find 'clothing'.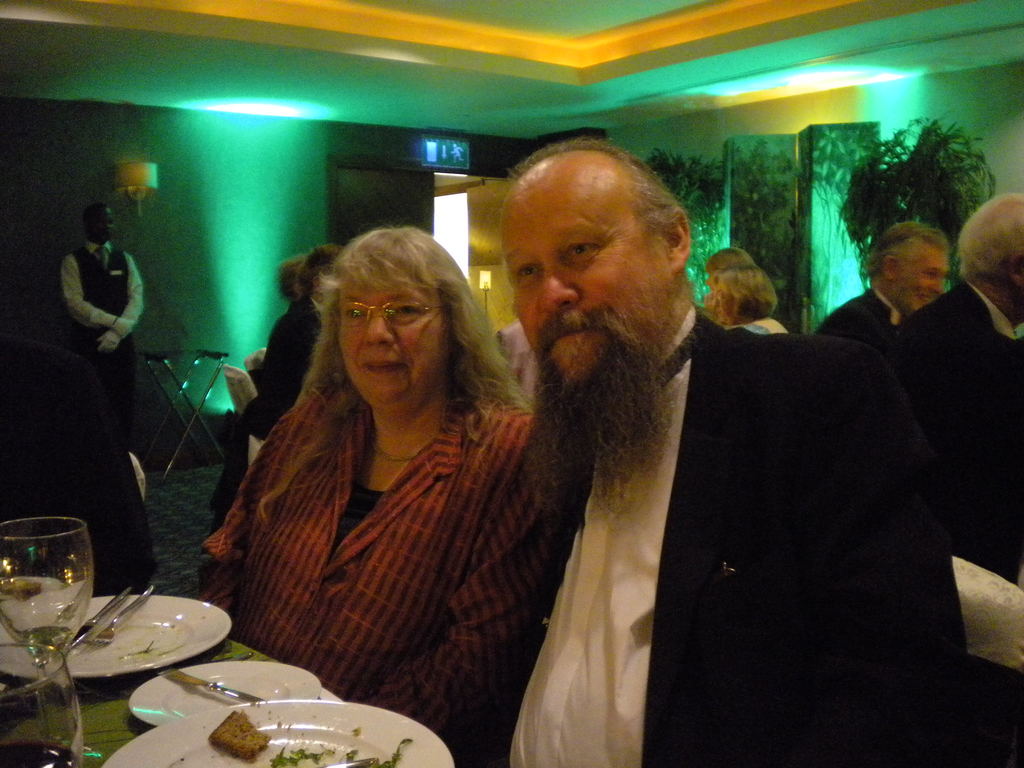
(x1=58, y1=241, x2=148, y2=435).
